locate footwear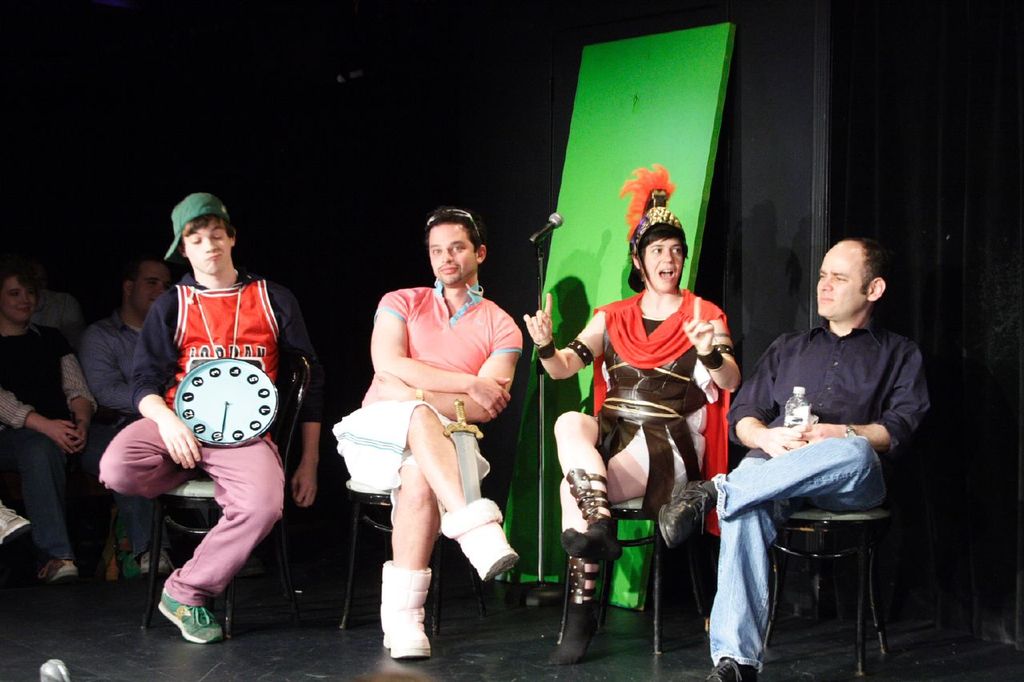
(left=139, top=548, right=176, bottom=575)
